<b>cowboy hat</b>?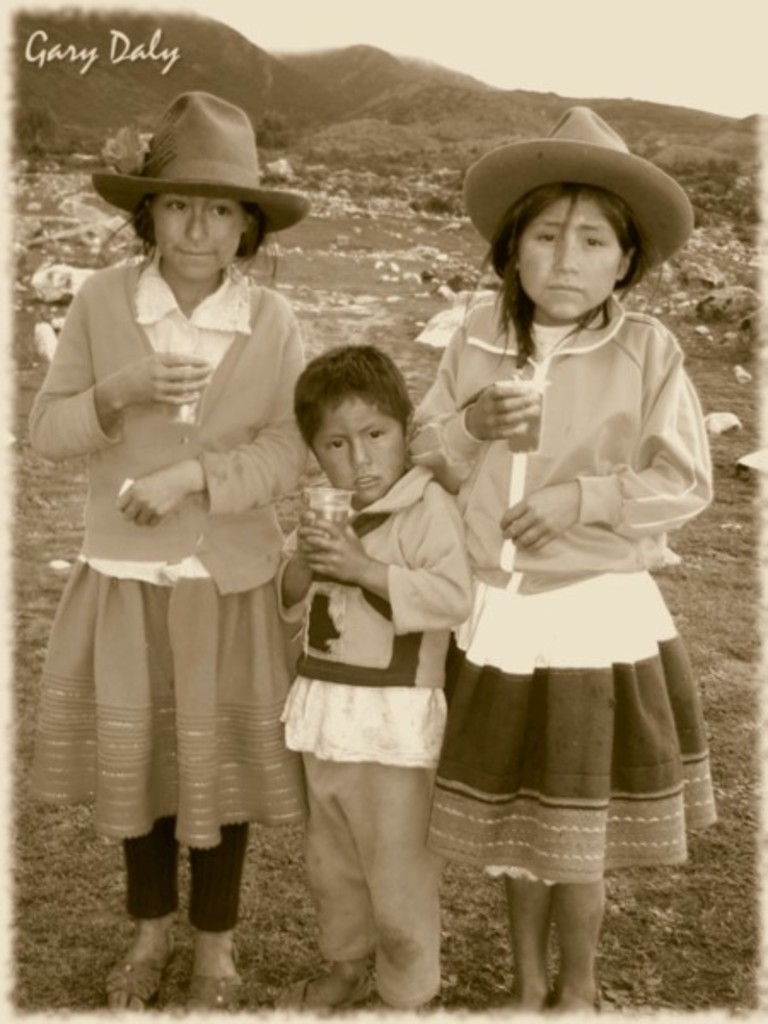
90 90 307 239
